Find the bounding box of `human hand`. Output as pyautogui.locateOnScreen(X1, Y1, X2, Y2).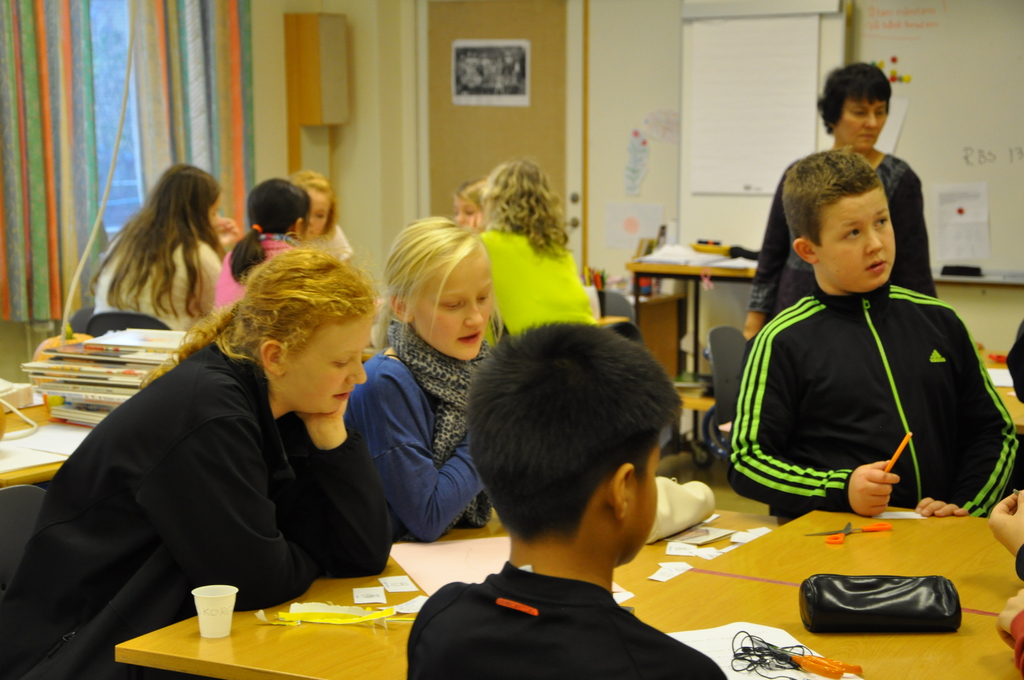
pyautogui.locateOnScreen(296, 396, 349, 424).
